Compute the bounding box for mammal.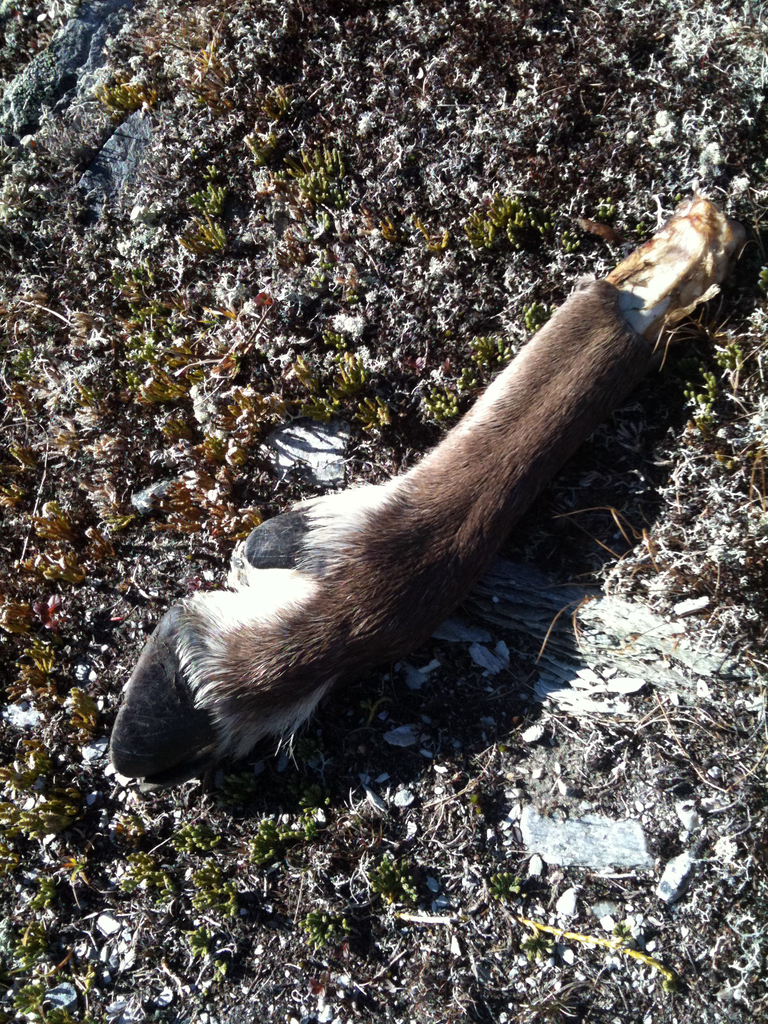
103 195 670 768.
